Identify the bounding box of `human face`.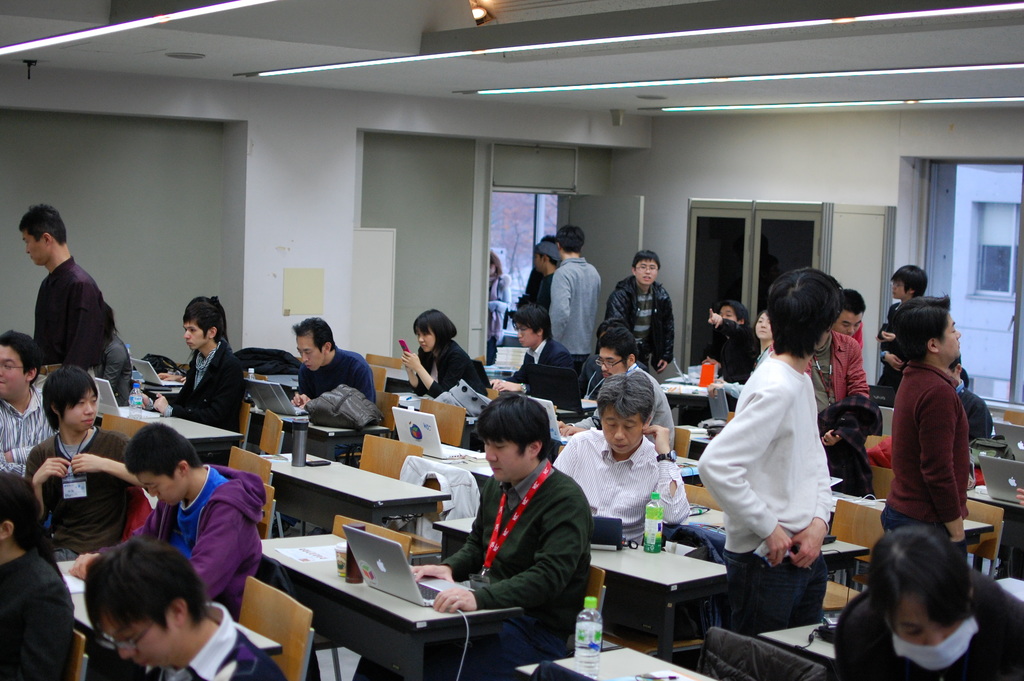
<bbox>719, 306, 738, 320</bbox>.
